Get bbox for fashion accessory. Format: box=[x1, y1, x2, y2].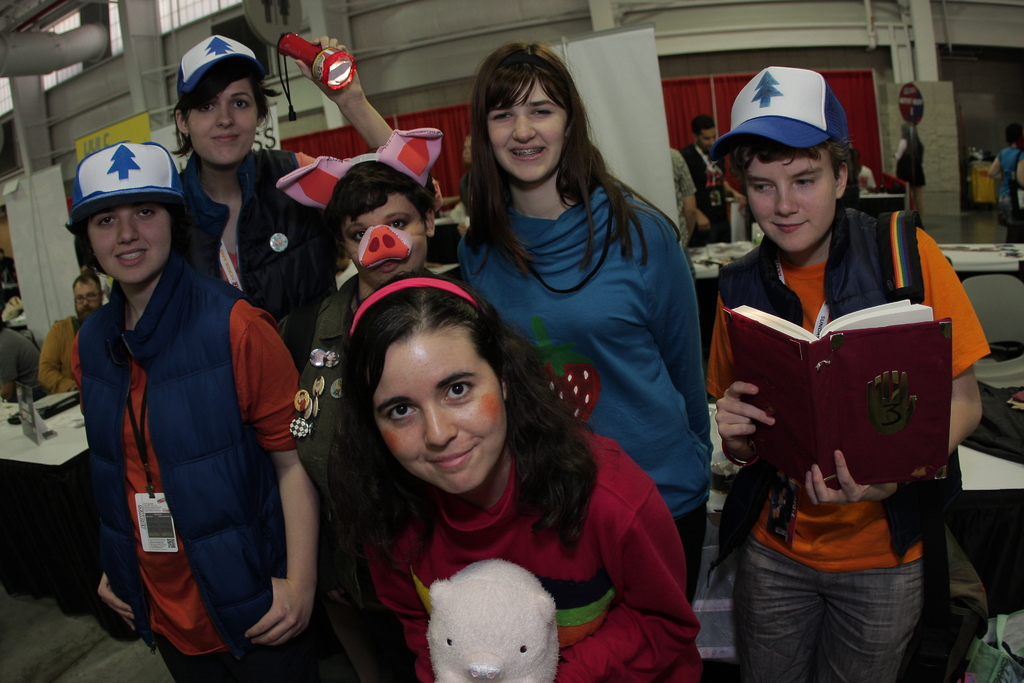
box=[707, 62, 852, 161].
